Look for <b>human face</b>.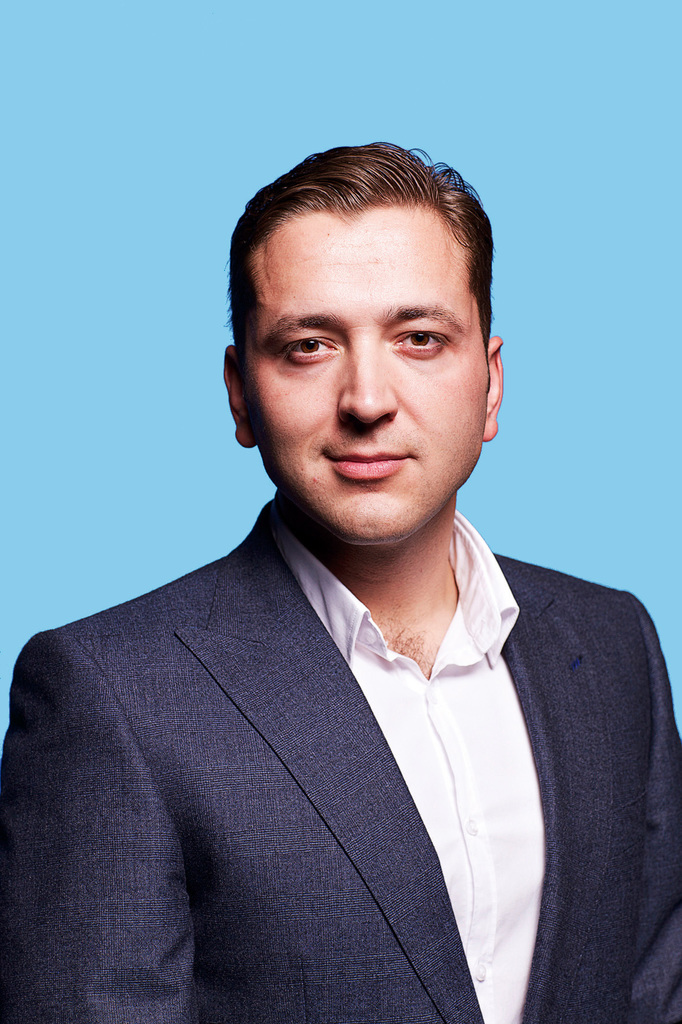
Found: <box>241,209,489,536</box>.
